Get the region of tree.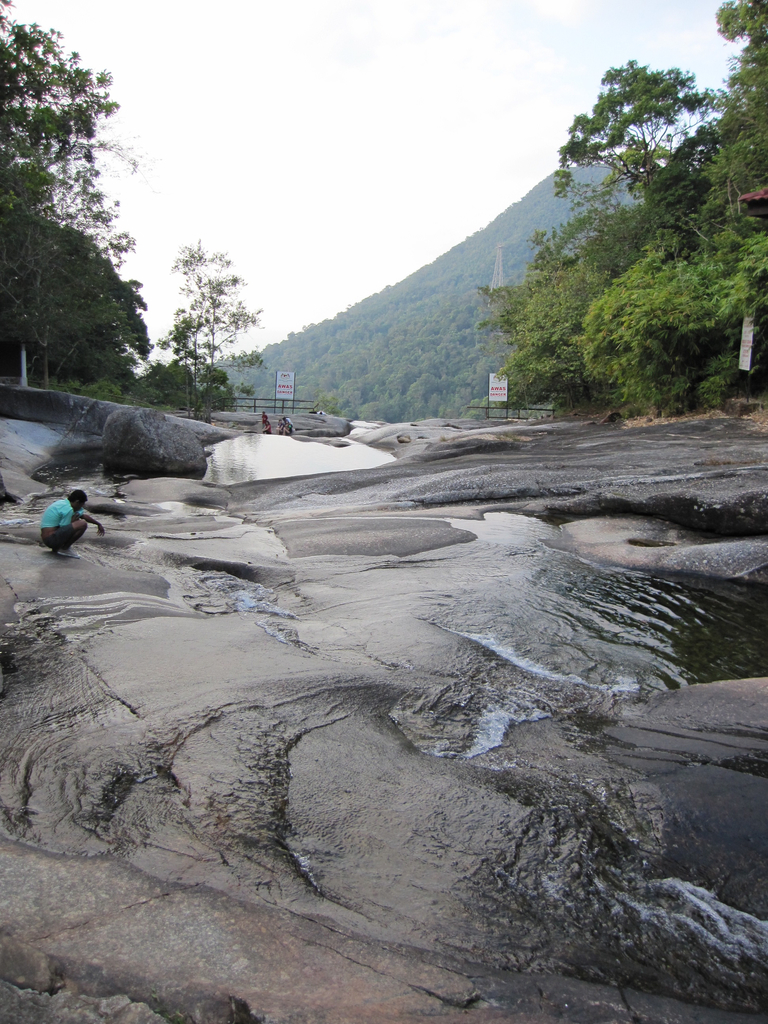
pyautogui.locateOnScreen(715, 0, 767, 70).
